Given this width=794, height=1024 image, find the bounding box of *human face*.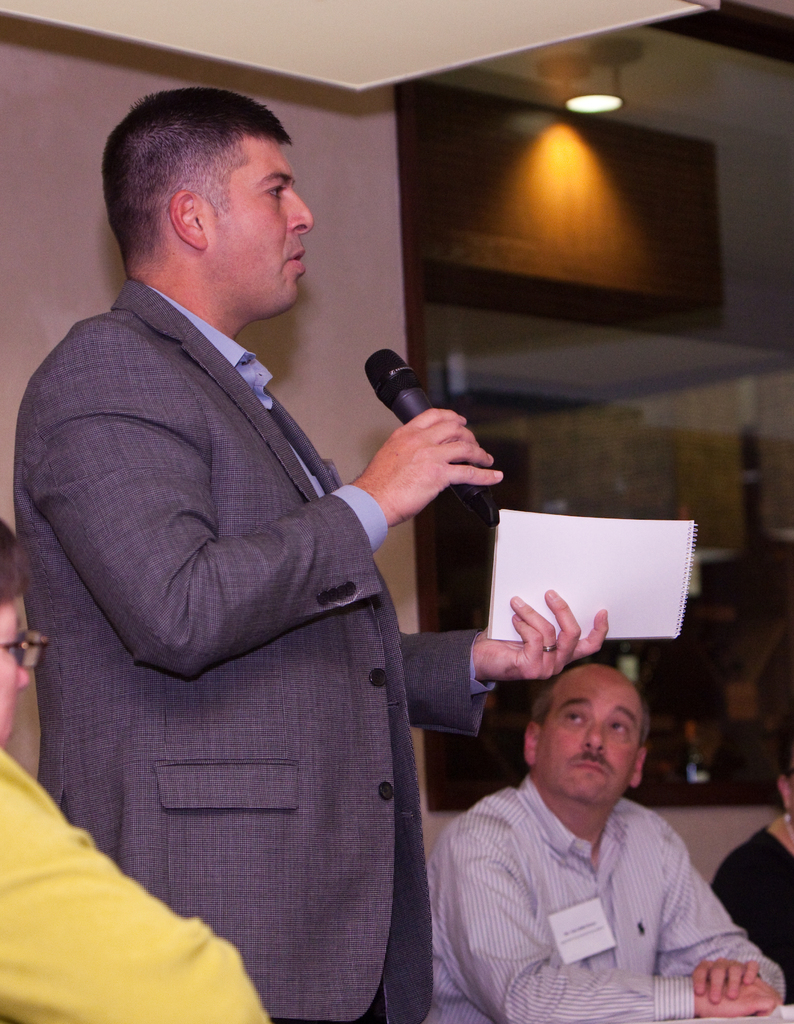
<region>213, 135, 318, 314</region>.
